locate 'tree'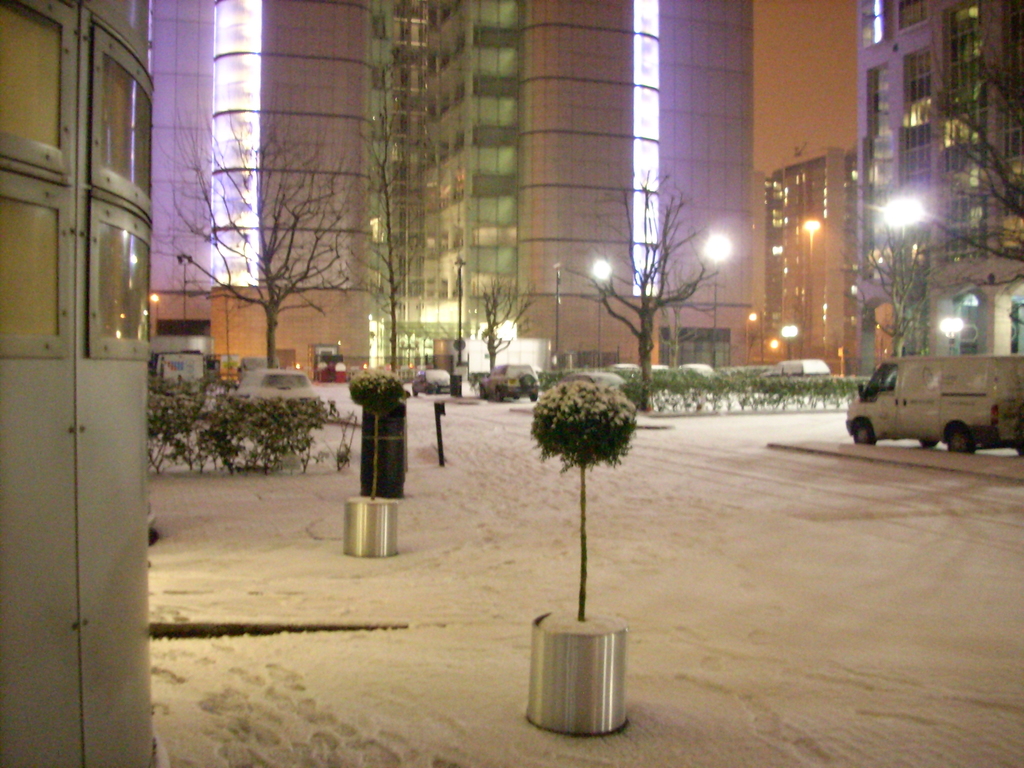
pyautogui.locateOnScreen(516, 374, 654, 628)
